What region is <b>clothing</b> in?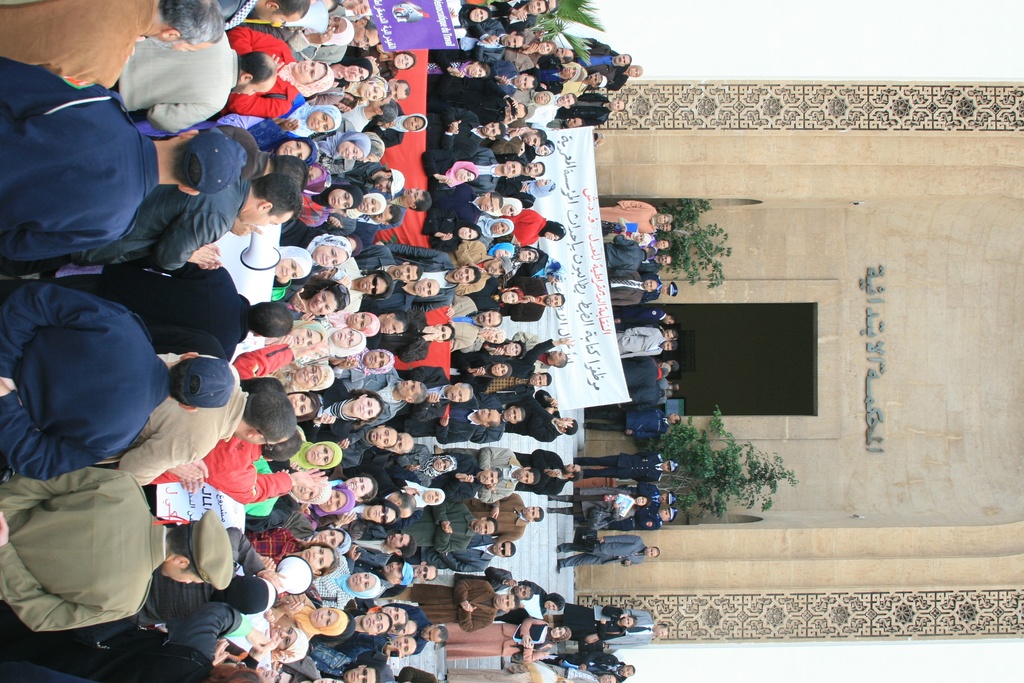
{"left": 244, "top": 130, "right": 276, "bottom": 197}.
